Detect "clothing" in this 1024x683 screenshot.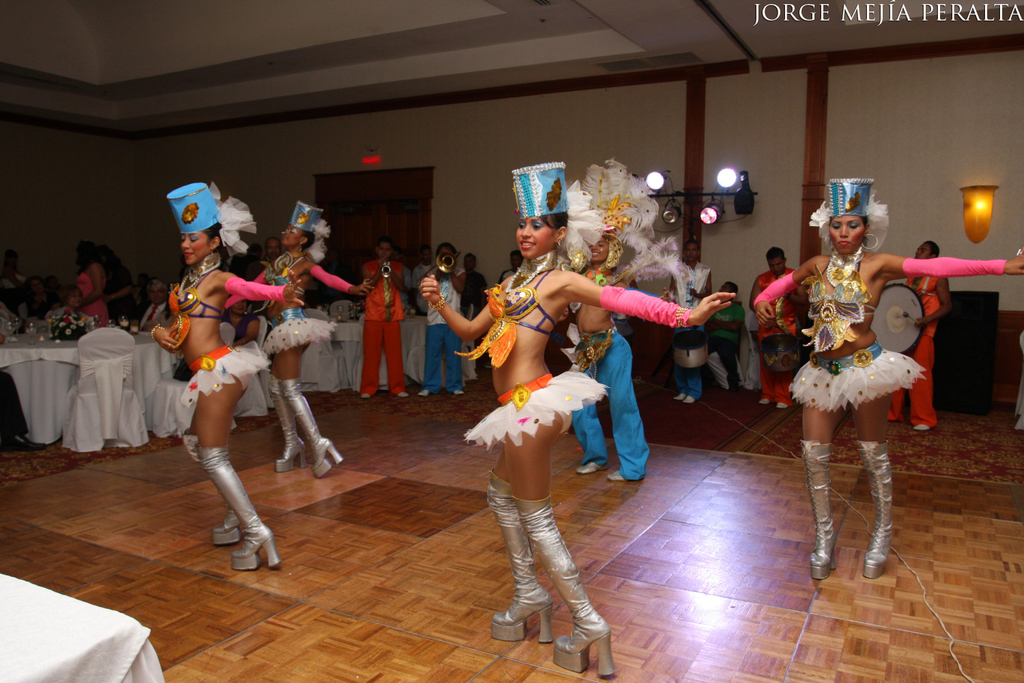
Detection: 571,325,647,483.
